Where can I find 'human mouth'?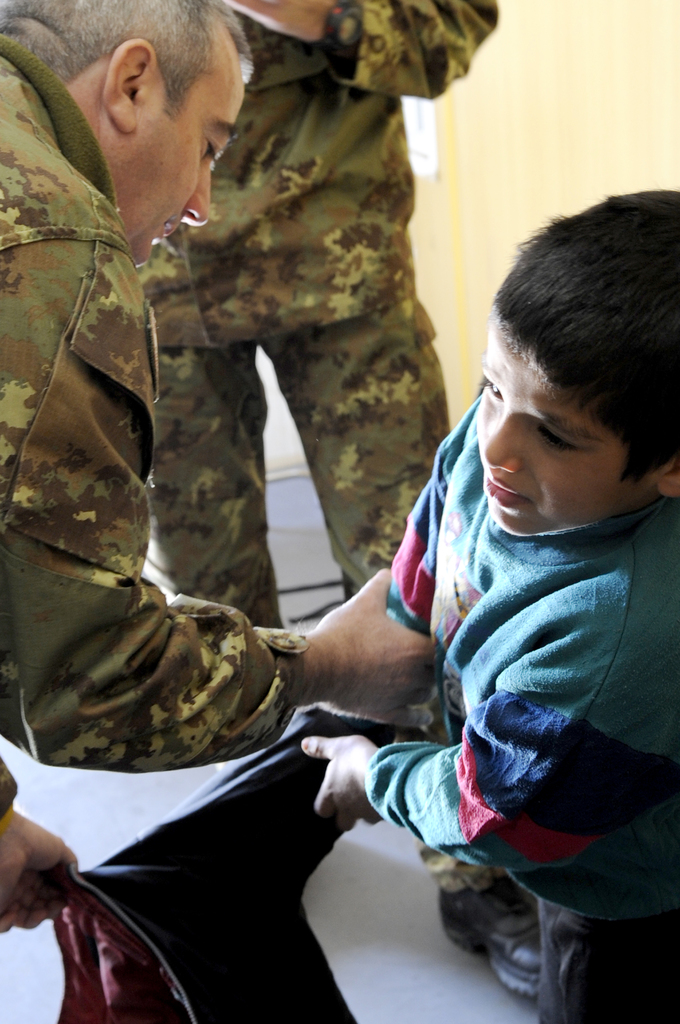
You can find it at bbox=[485, 465, 526, 508].
